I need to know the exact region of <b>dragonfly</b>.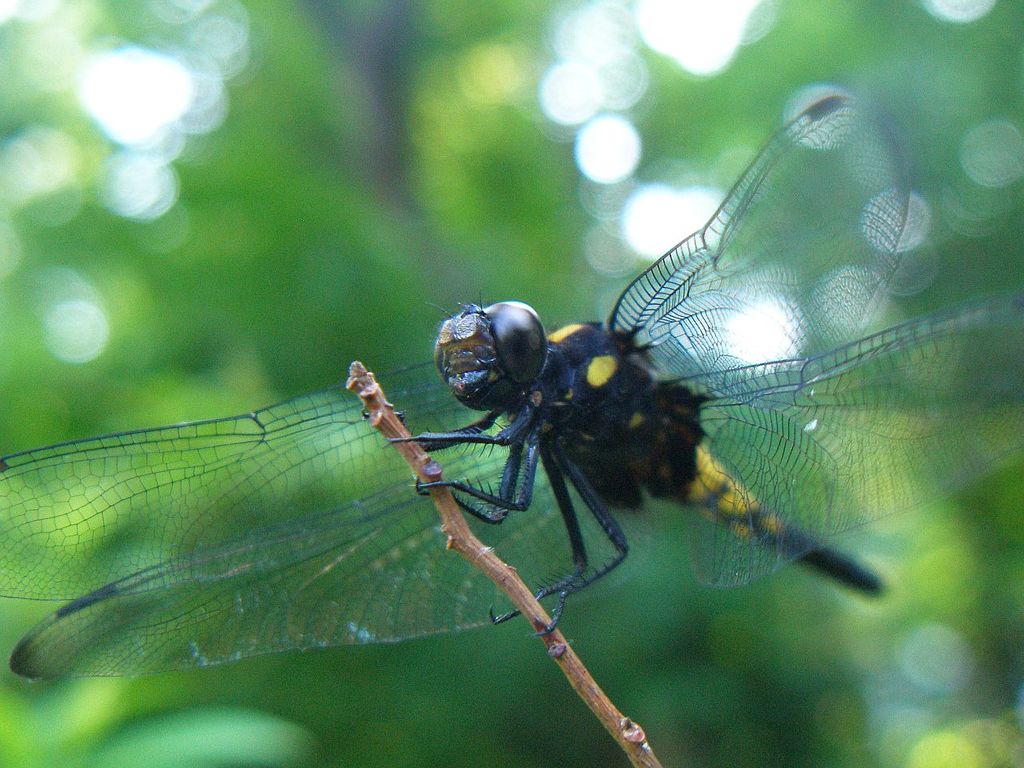
Region: x1=0 y1=90 x2=1023 y2=679.
